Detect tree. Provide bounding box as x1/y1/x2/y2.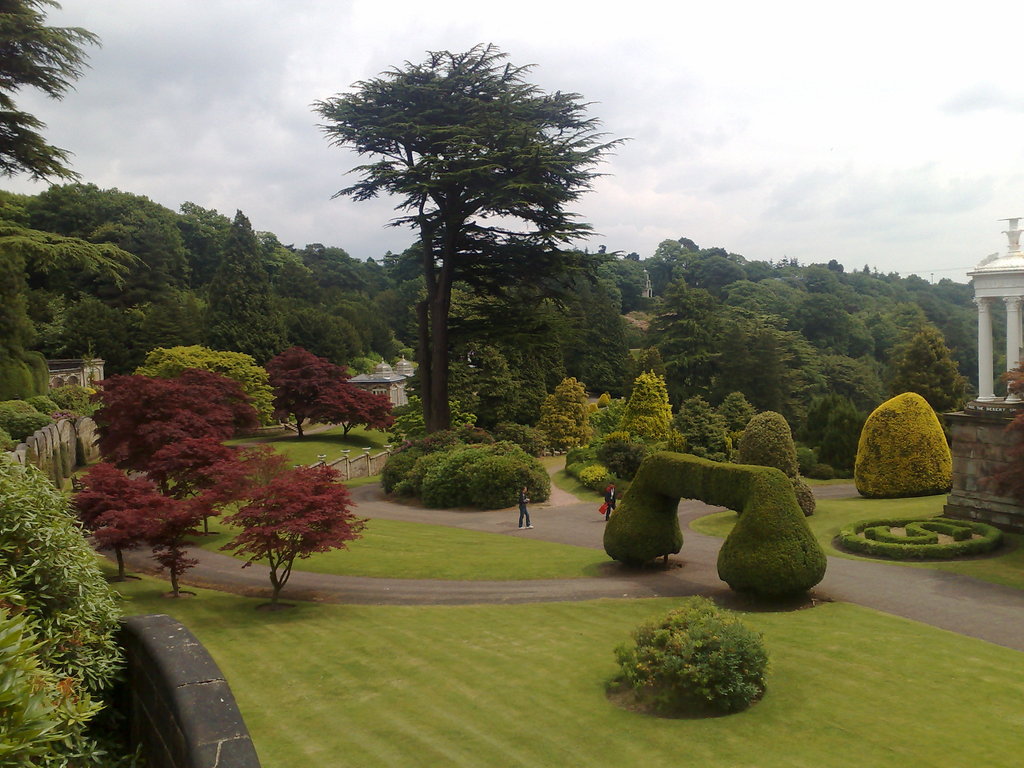
572/262/629/353.
